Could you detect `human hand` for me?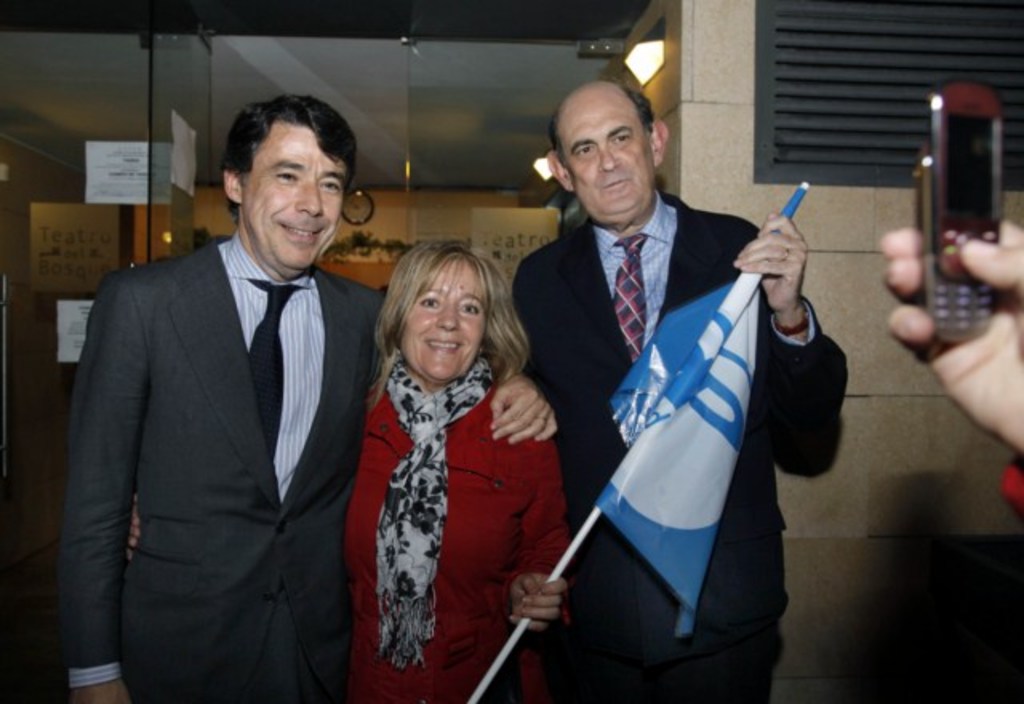
Detection result: rect(486, 374, 560, 448).
